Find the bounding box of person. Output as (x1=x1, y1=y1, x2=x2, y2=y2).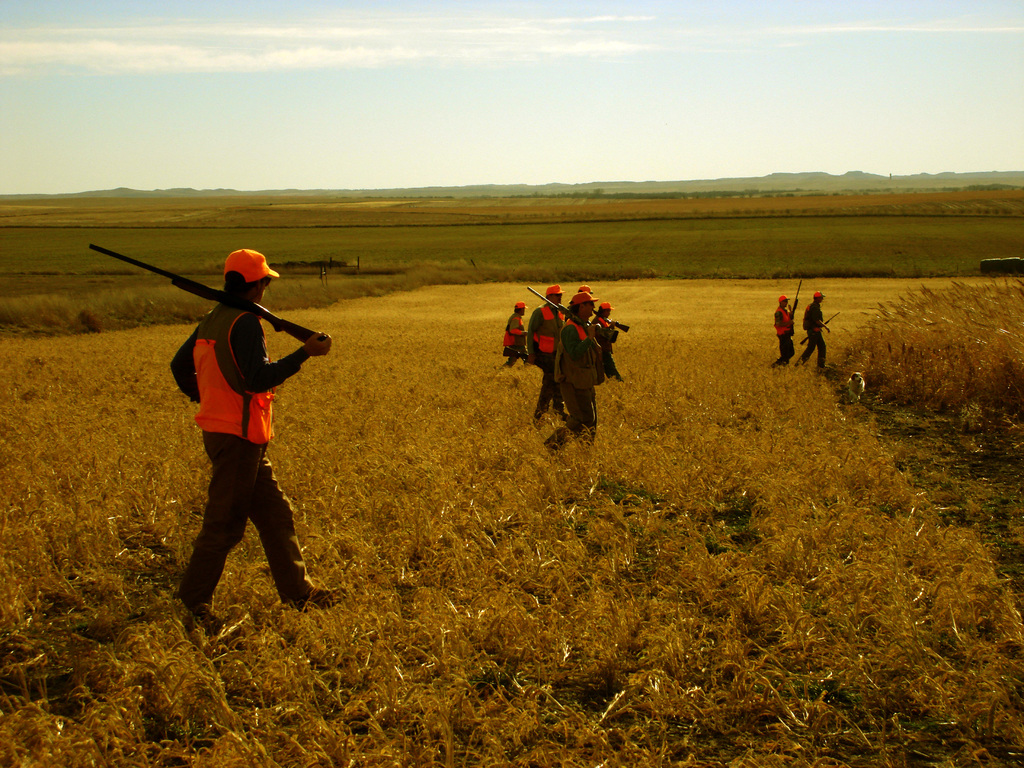
(x1=523, y1=284, x2=566, y2=420).
